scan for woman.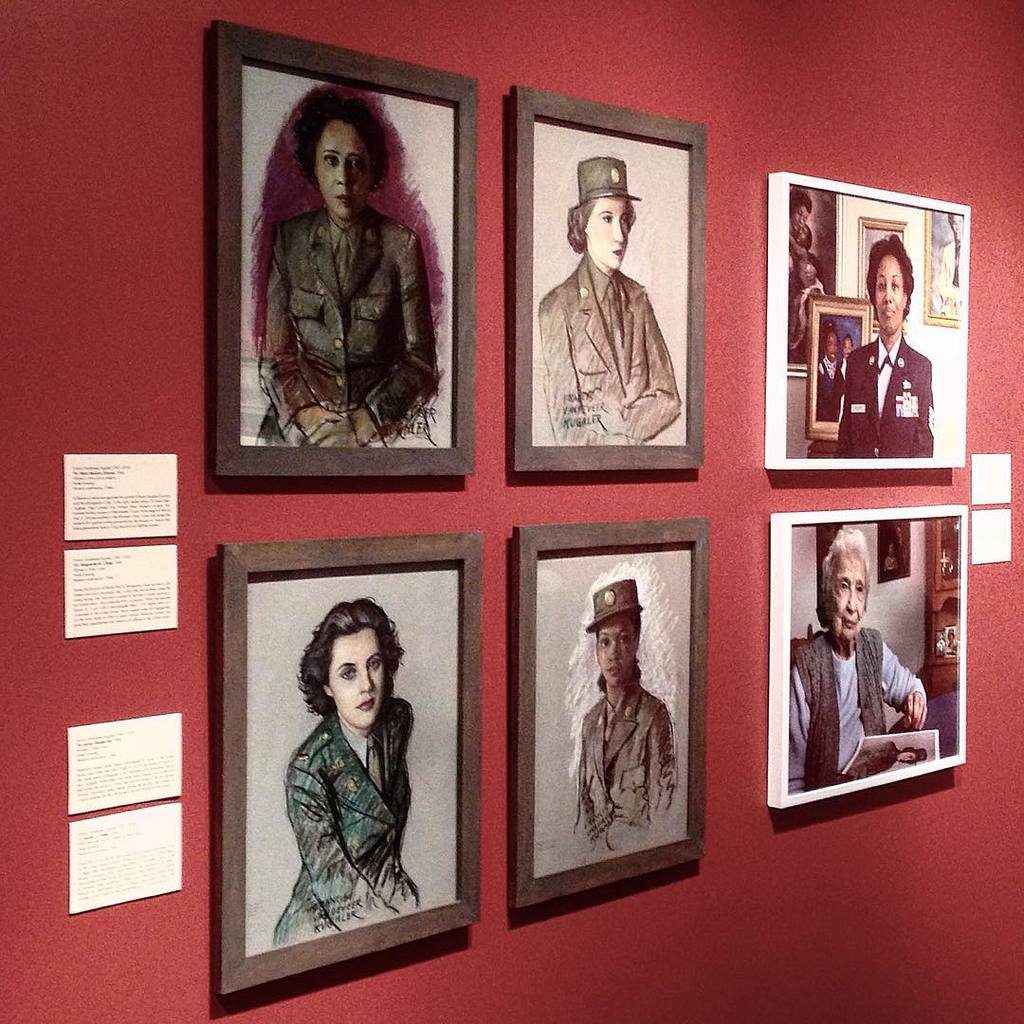
Scan result: x1=827, y1=243, x2=938, y2=460.
